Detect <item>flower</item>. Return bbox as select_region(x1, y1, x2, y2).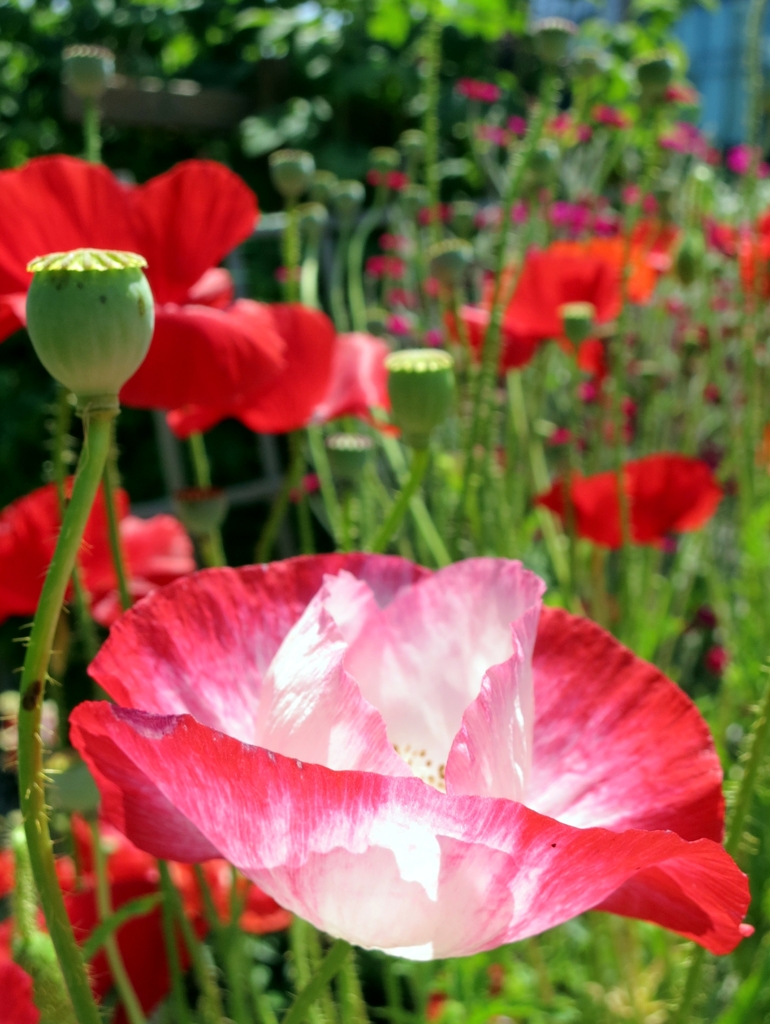
select_region(724, 144, 757, 168).
